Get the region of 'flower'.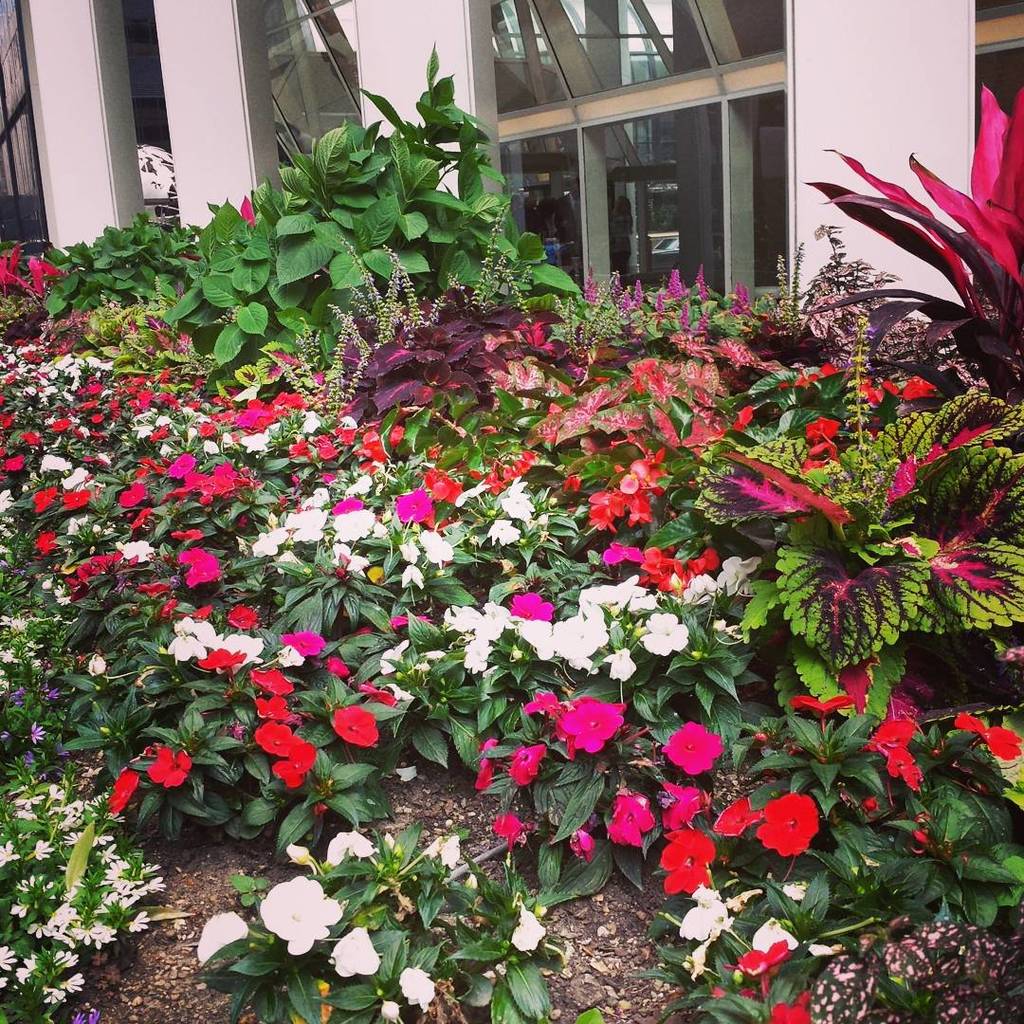
(x1=729, y1=942, x2=787, y2=981).
